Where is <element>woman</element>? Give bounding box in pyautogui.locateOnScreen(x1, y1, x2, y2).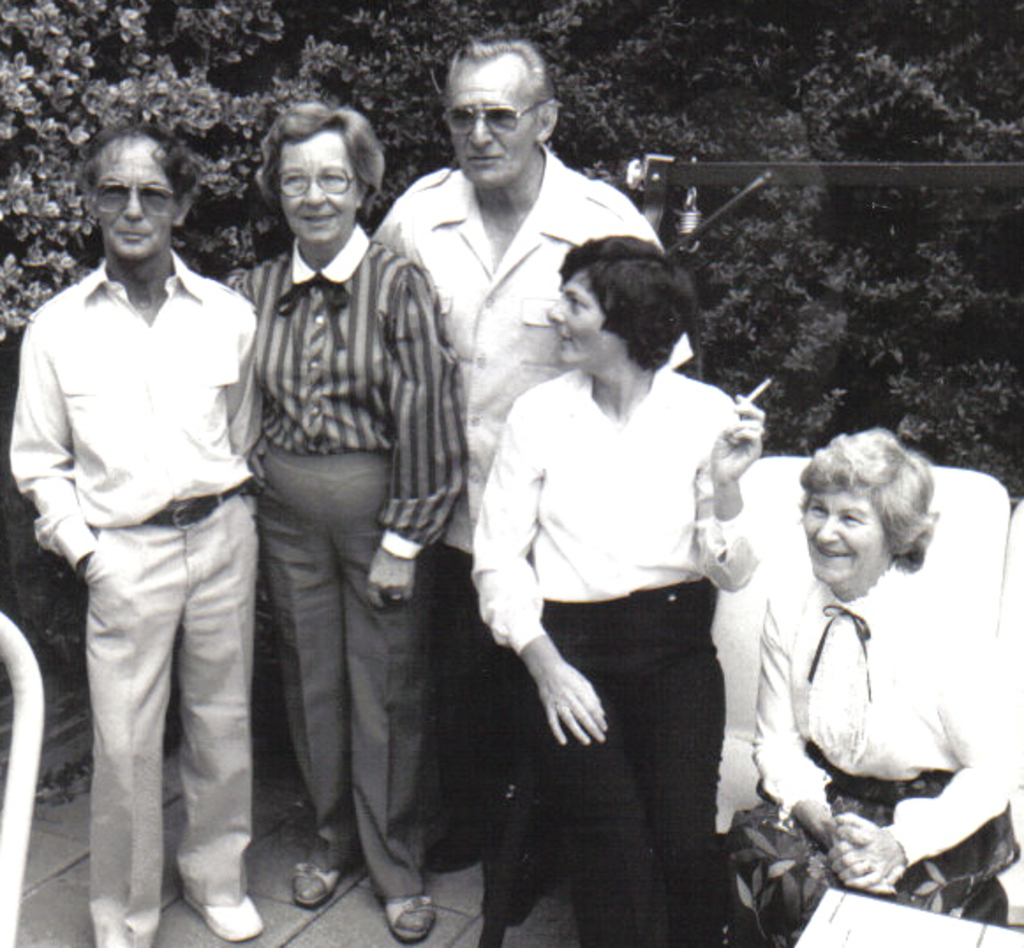
pyautogui.locateOnScreen(217, 97, 469, 946).
